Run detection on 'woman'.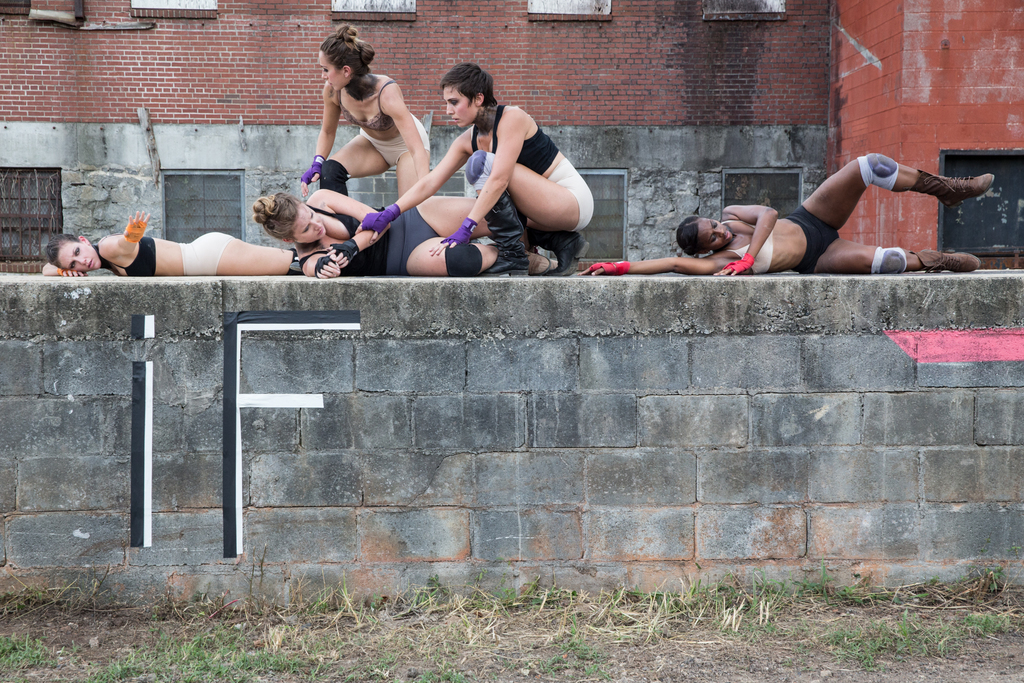
Result: BBox(299, 14, 436, 197).
